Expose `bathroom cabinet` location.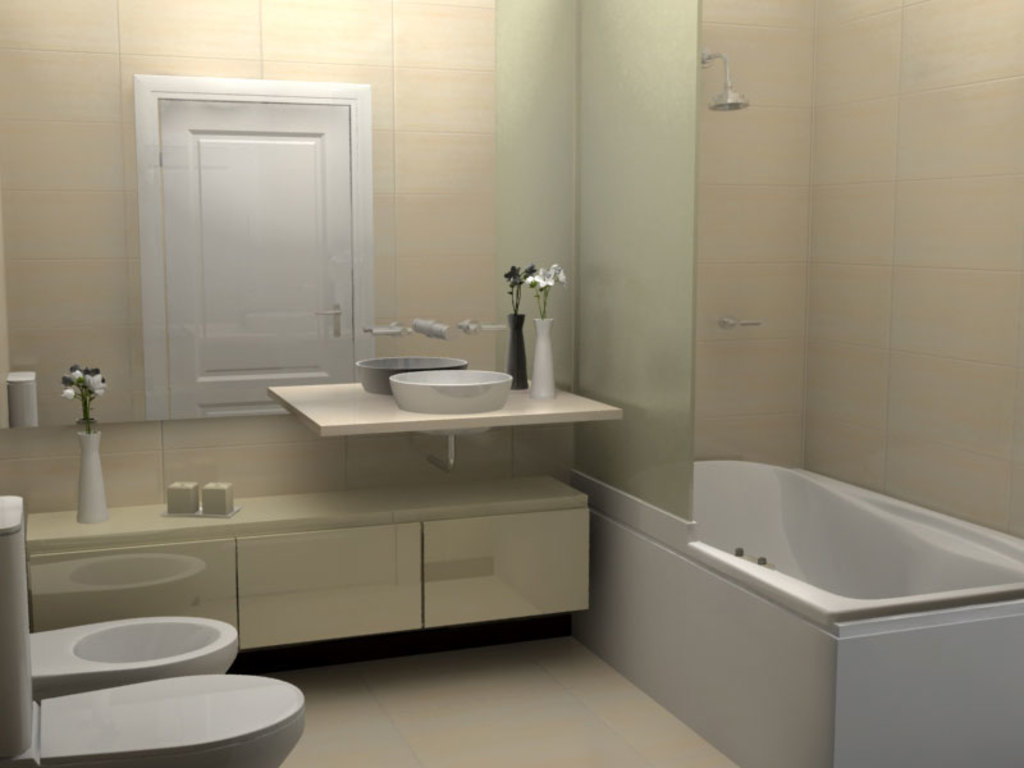
Exposed at l=23, t=453, r=604, b=654.
